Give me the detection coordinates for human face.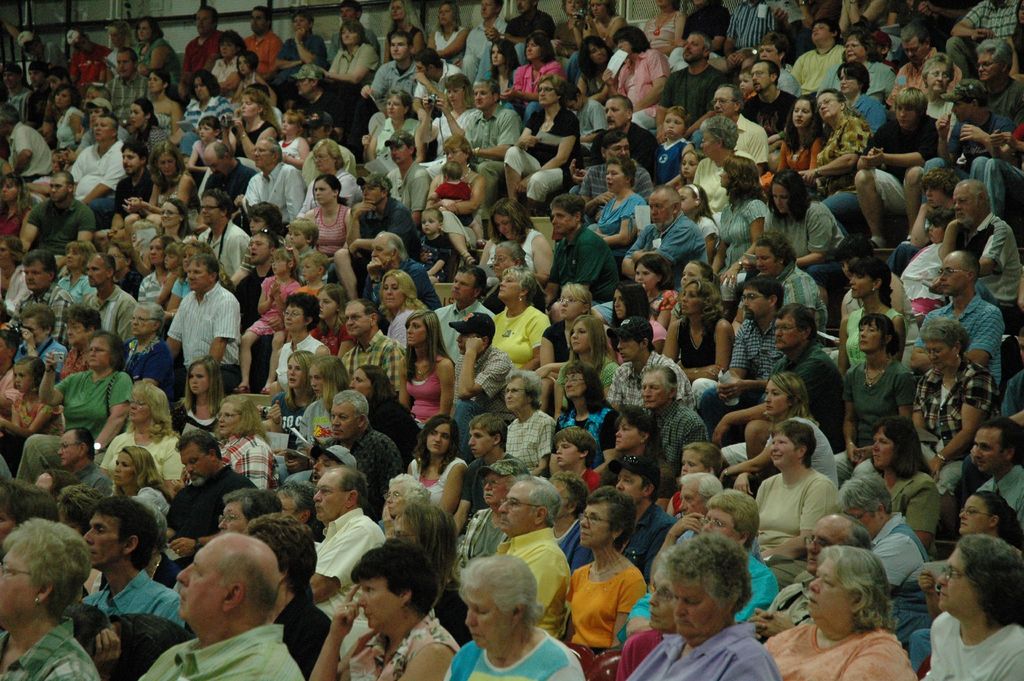
locate(840, 65, 861, 93).
